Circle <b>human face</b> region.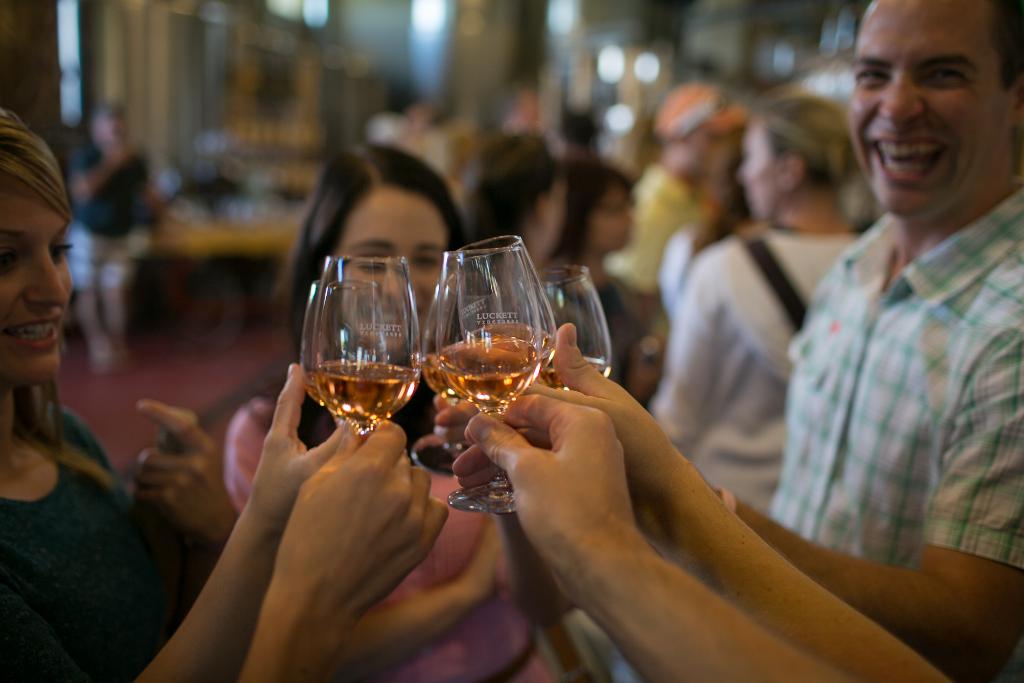
Region: 682:126:731:174.
